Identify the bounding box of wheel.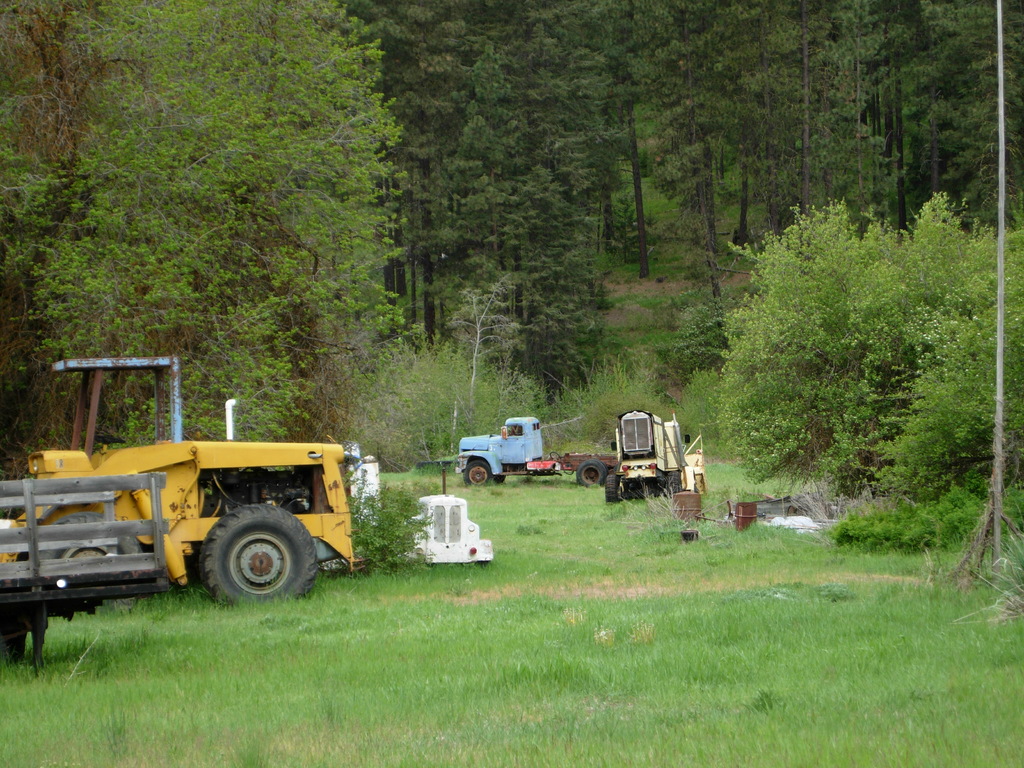
460,456,495,488.
